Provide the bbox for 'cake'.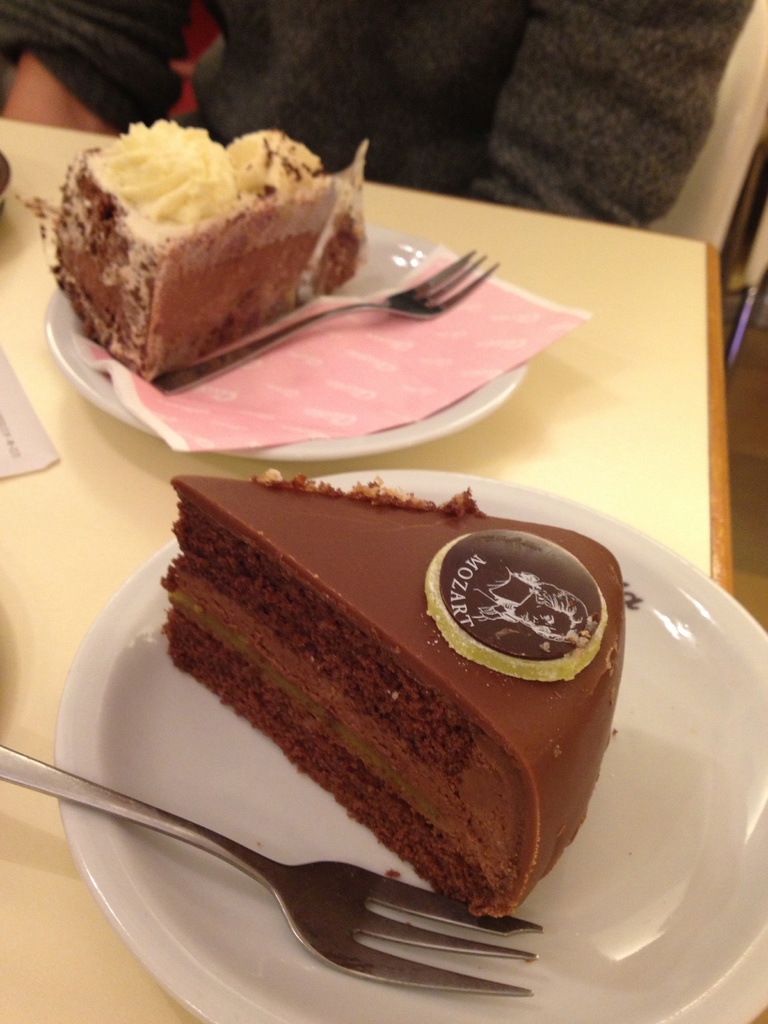
[150,463,630,921].
